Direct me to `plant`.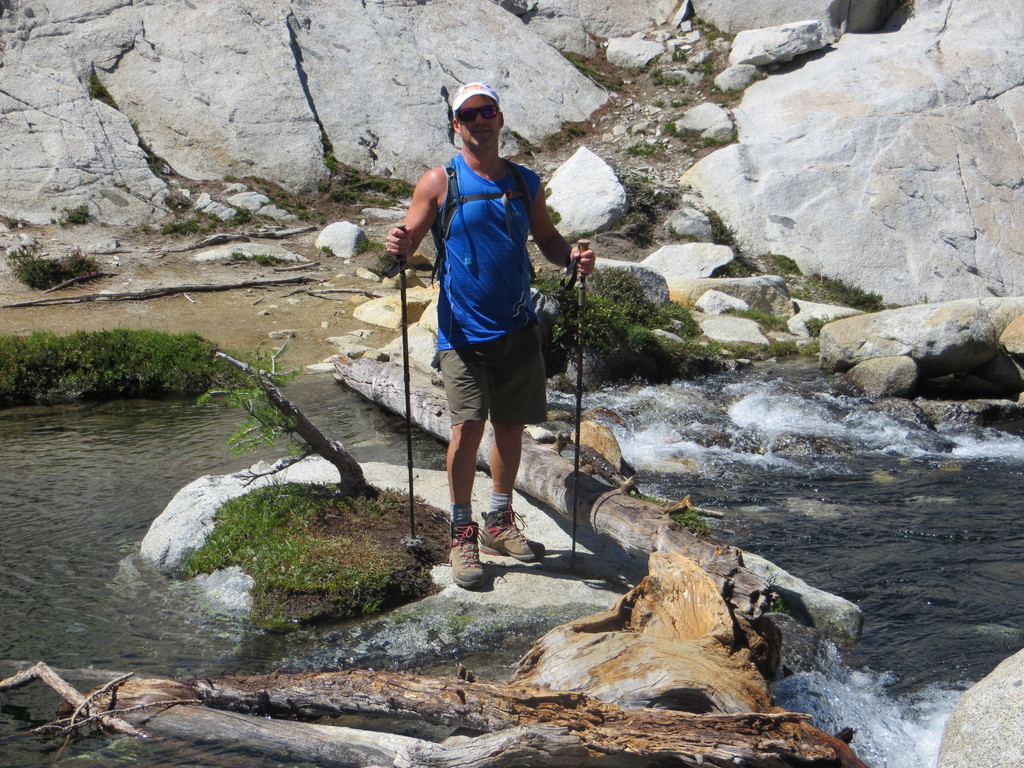
Direction: 163 214 202 236.
